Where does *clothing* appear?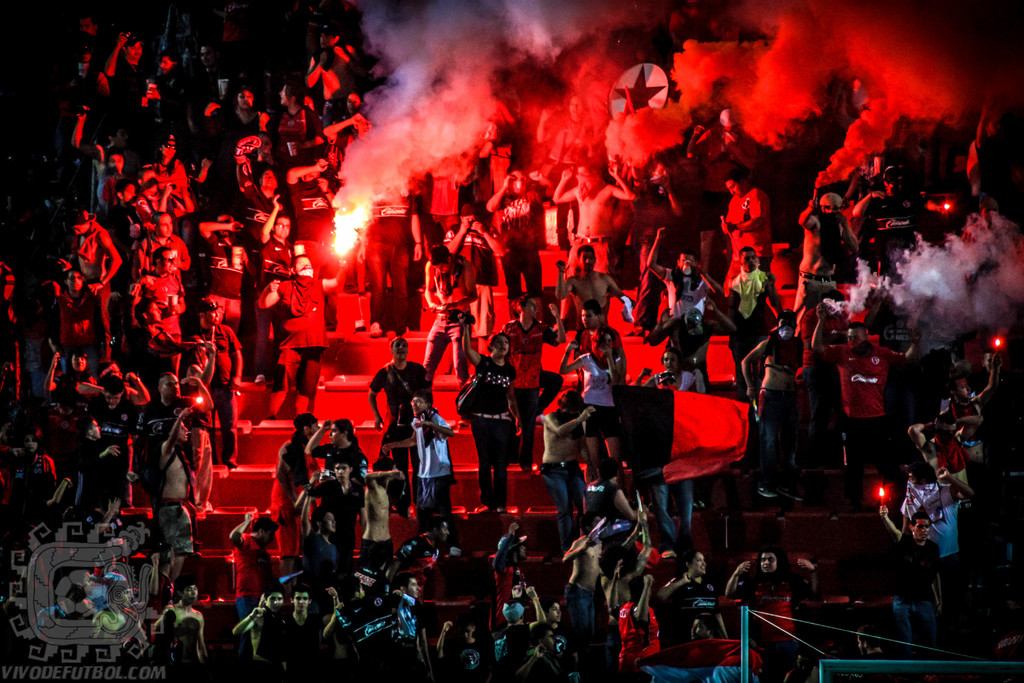
Appears at bbox=(943, 398, 981, 447).
